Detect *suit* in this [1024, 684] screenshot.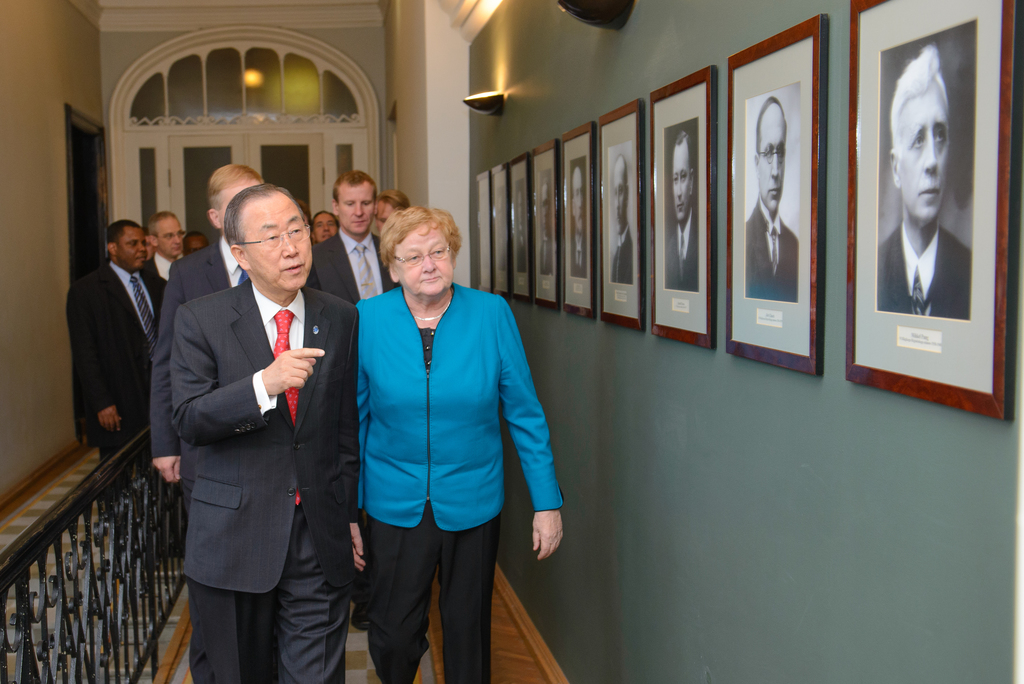
Detection: 305,227,398,304.
